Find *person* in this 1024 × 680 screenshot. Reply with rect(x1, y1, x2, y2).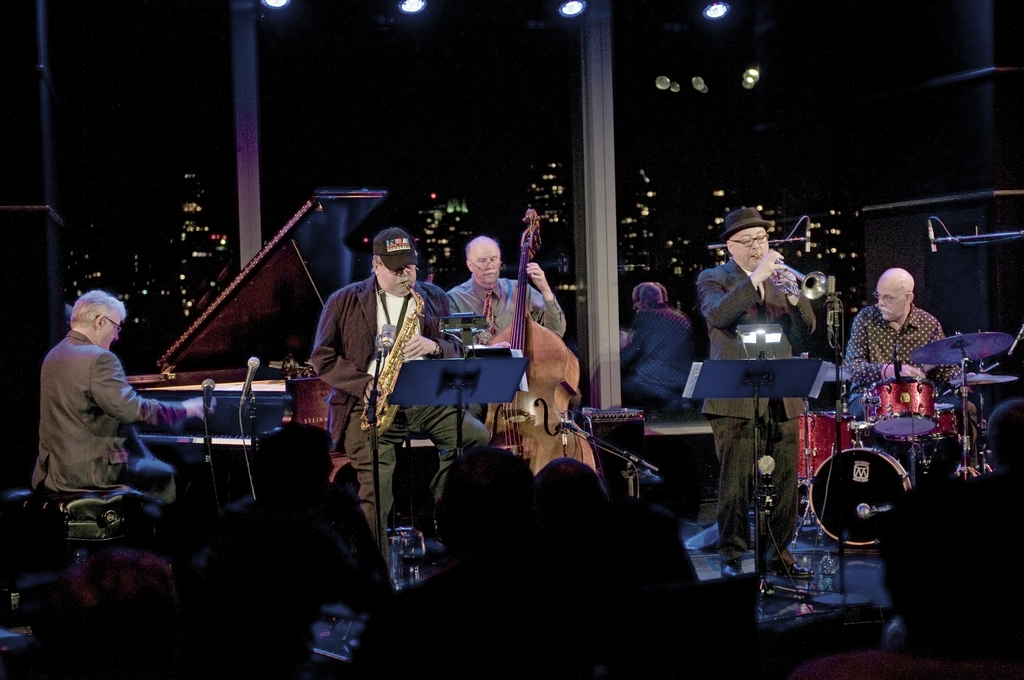
rect(838, 264, 974, 396).
